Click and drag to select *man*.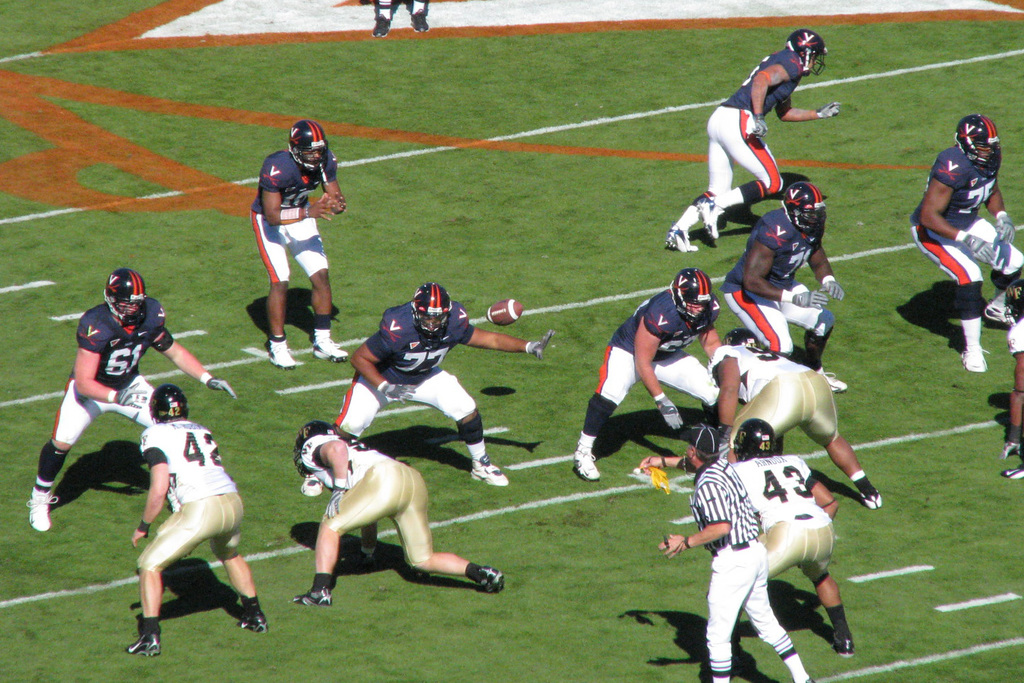
Selection: 291, 420, 507, 598.
